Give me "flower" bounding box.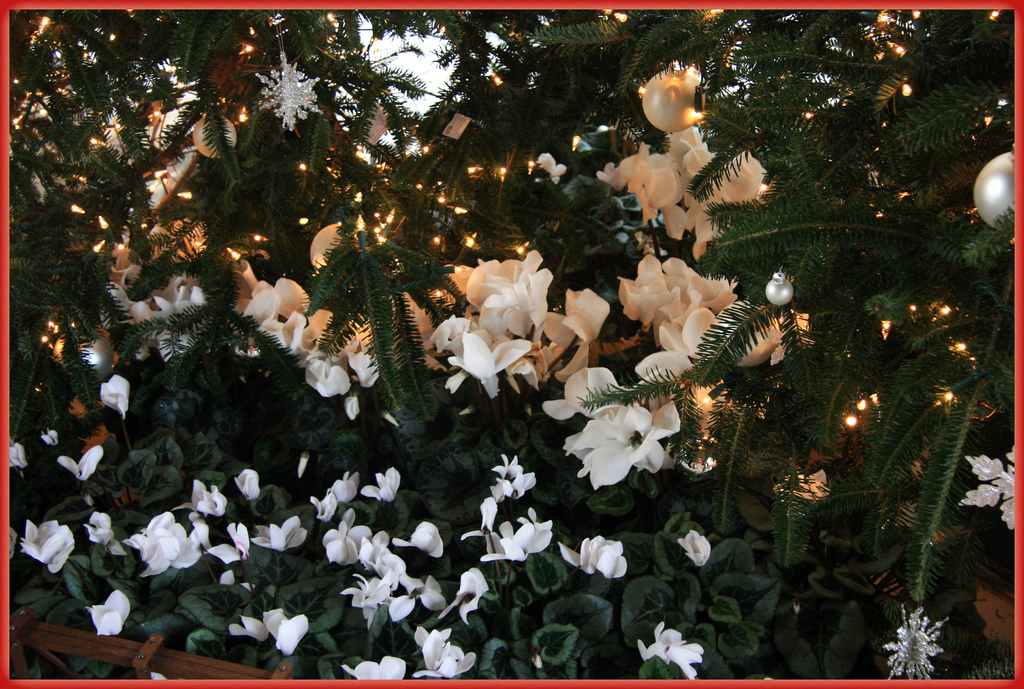
[341,654,407,682].
